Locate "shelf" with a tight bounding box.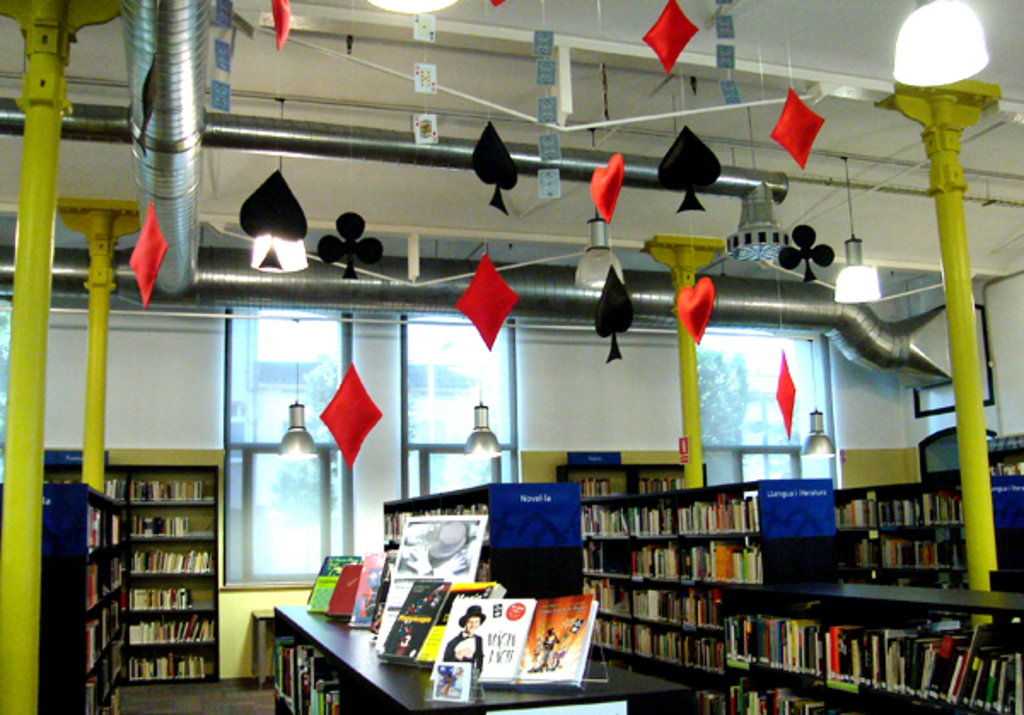
pyautogui.locateOnScreen(121, 607, 213, 642).
